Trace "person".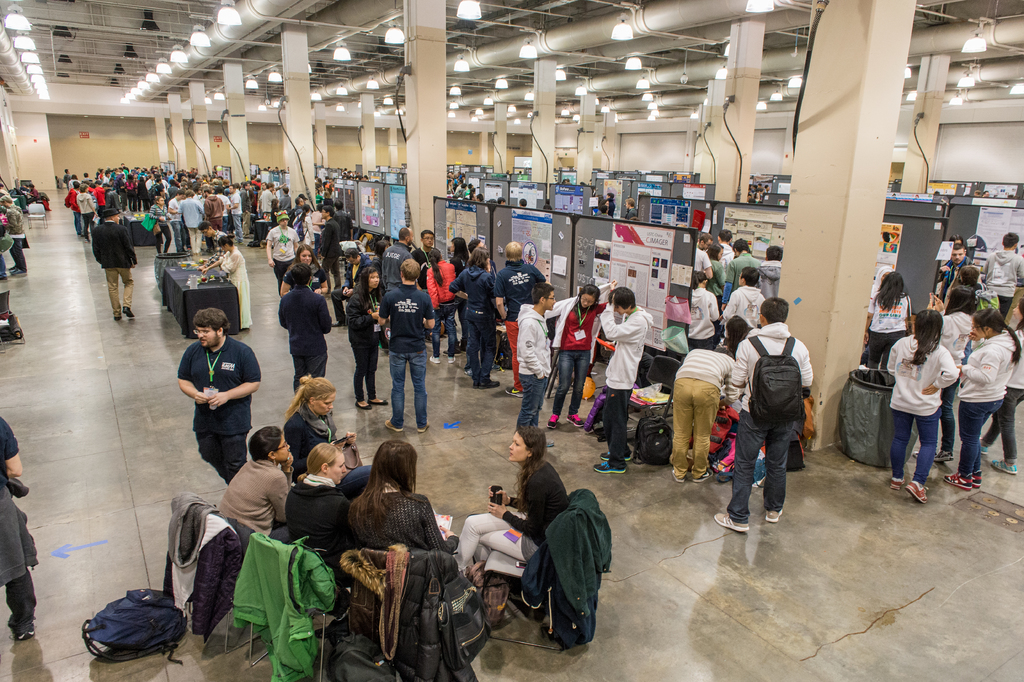
Traced to <region>95, 178, 108, 206</region>.
